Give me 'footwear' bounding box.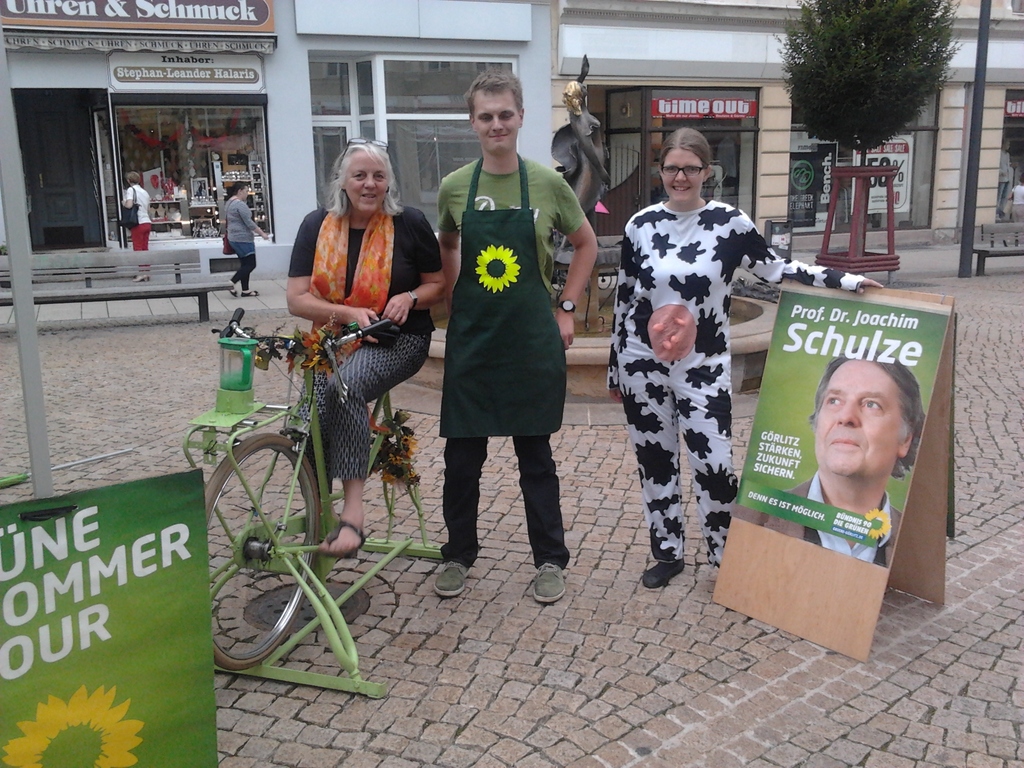
crop(134, 275, 147, 282).
